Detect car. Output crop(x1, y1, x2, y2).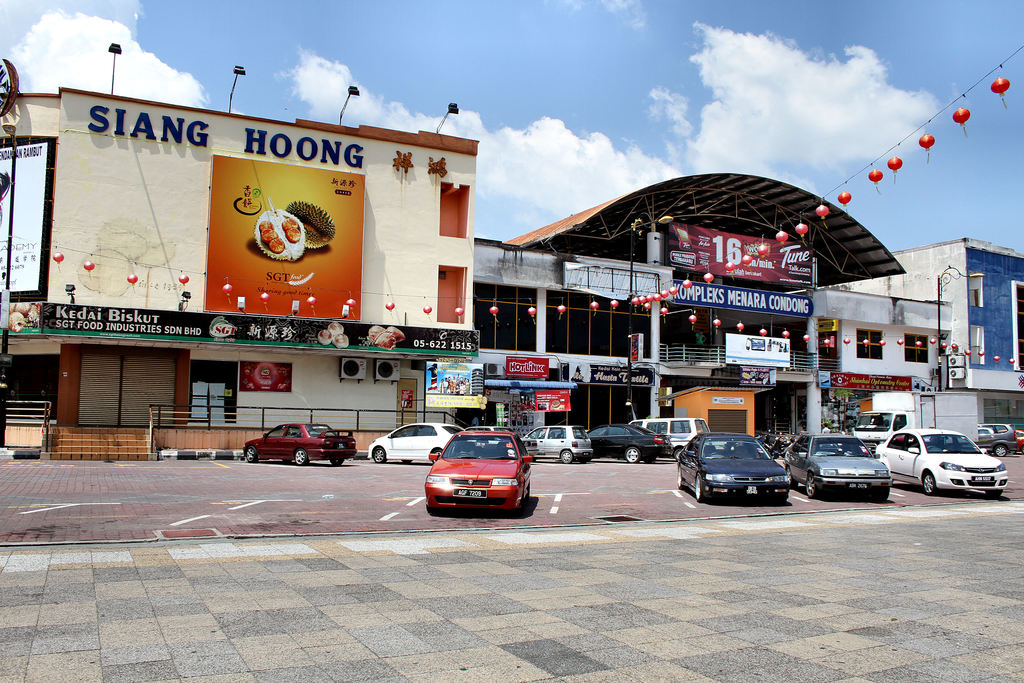
crop(874, 431, 1015, 494).
